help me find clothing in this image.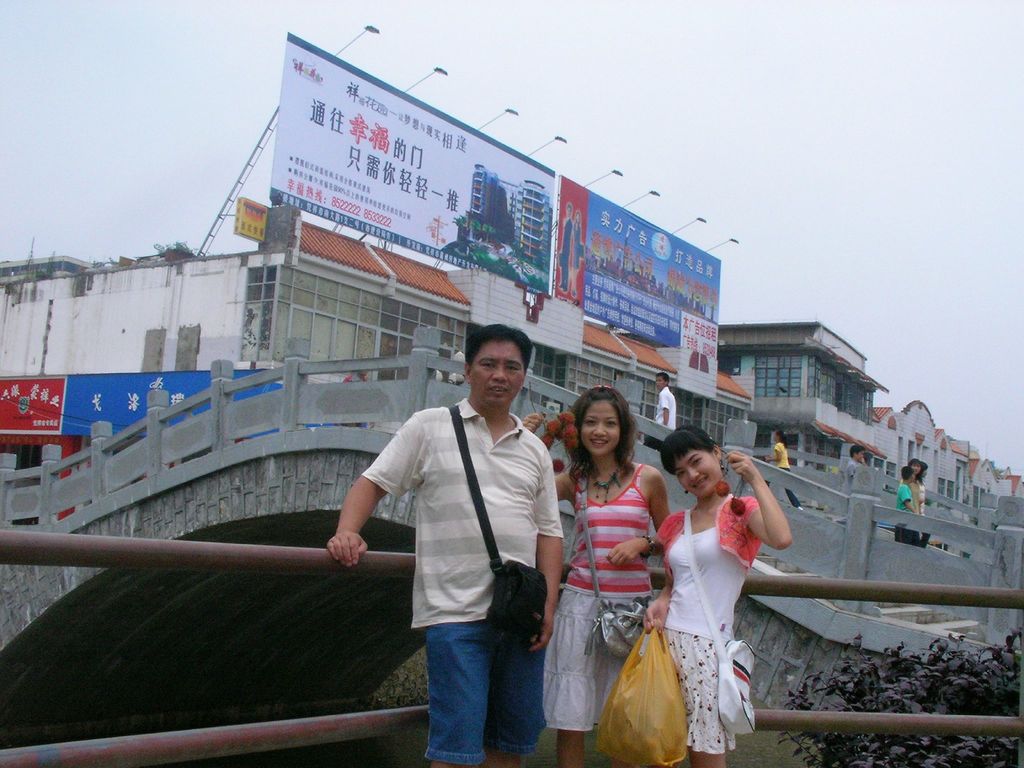
Found it: <bbox>349, 376, 558, 728</bbox>.
